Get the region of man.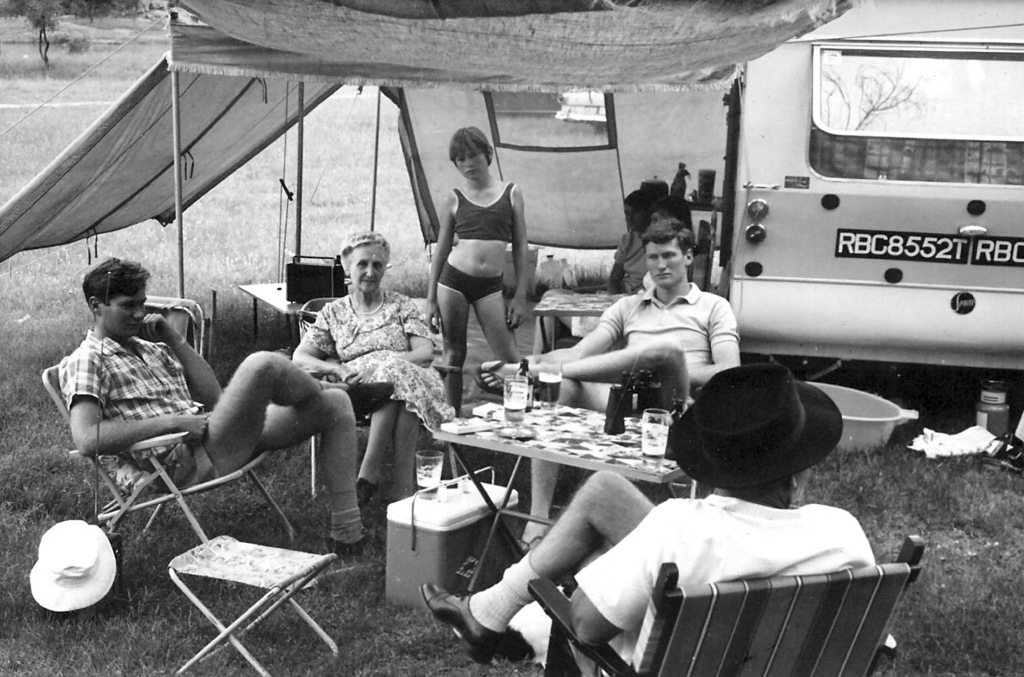
bbox=(58, 257, 393, 555).
